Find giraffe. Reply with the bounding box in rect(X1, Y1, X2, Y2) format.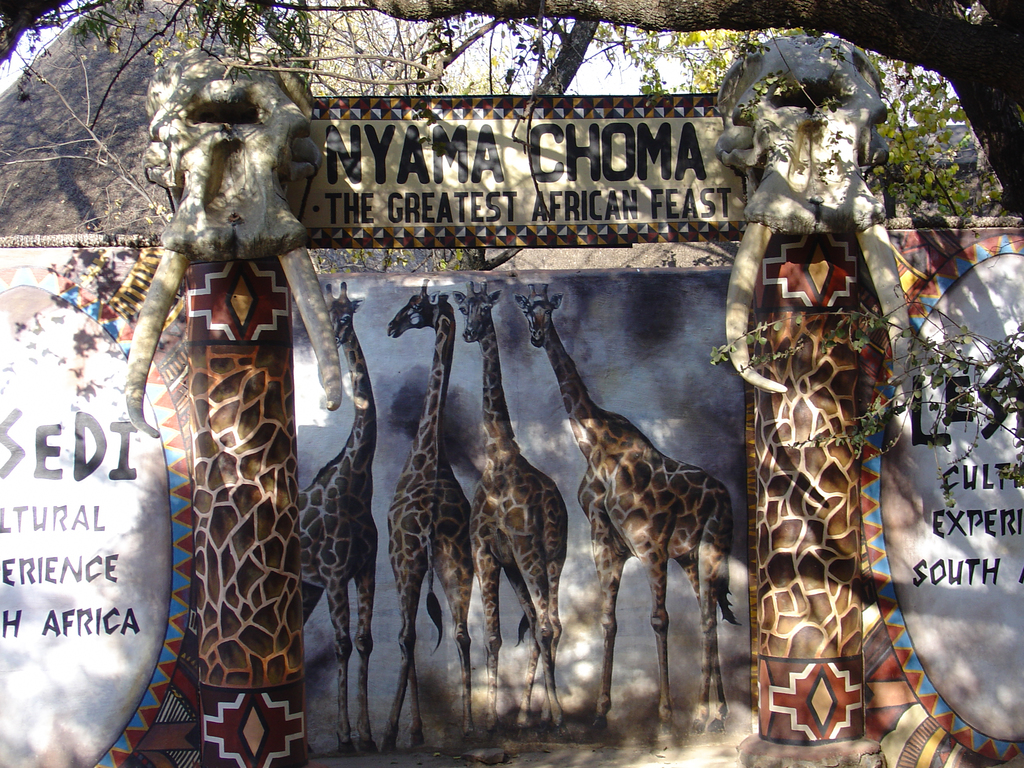
rect(531, 317, 740, 712).
